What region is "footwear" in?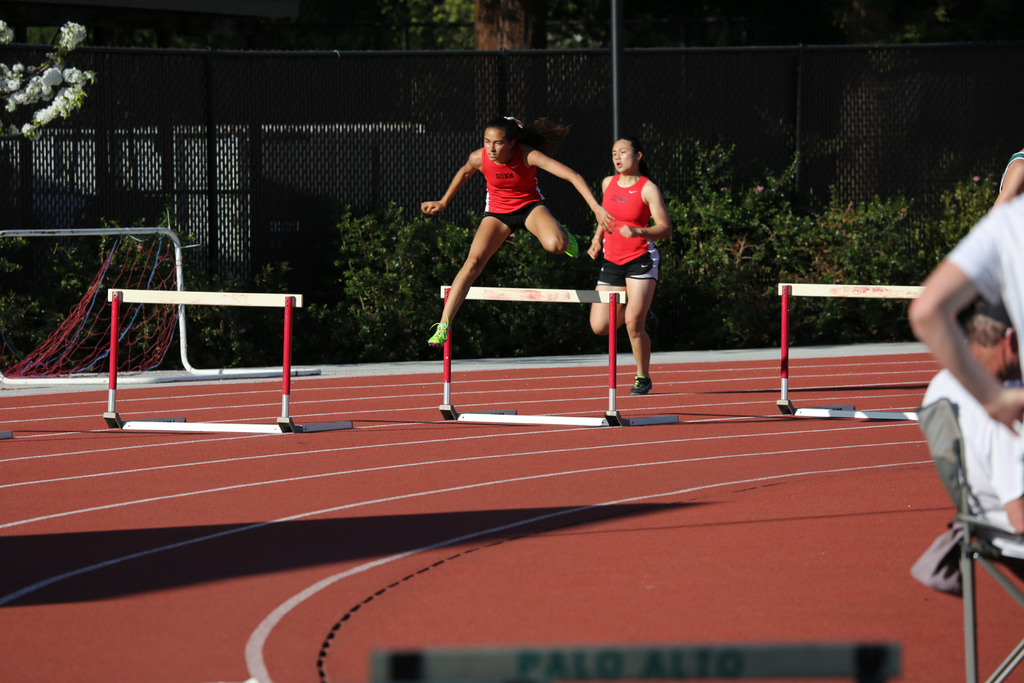
region(424, 322, 448, 347).
